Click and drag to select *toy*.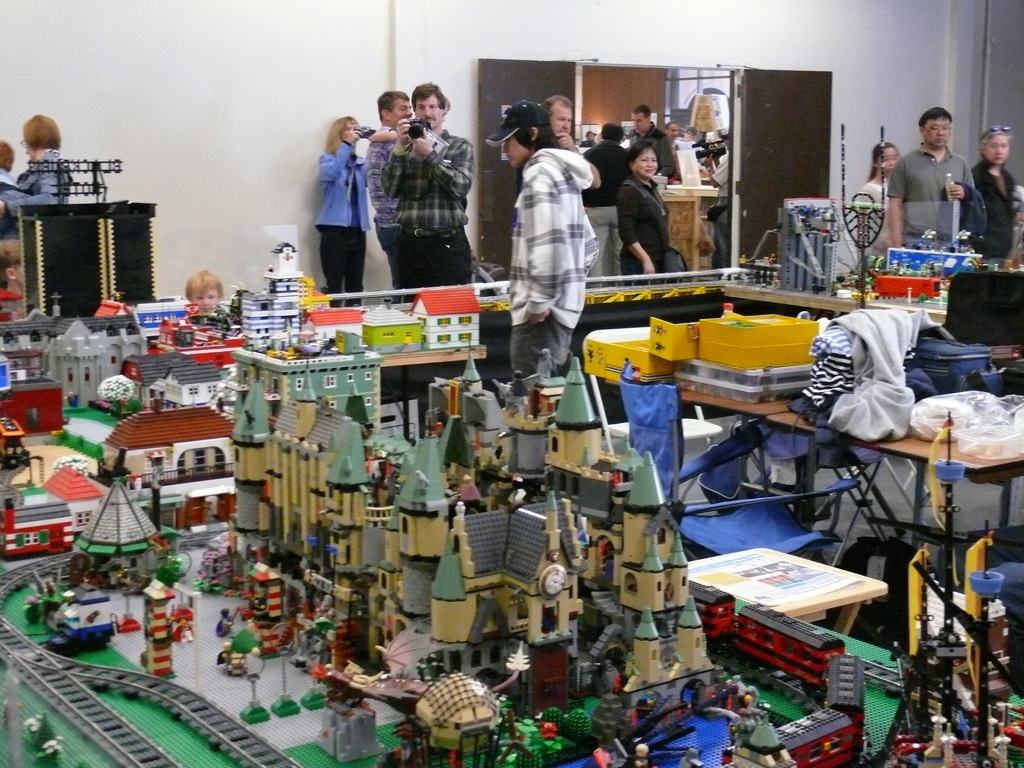
Selection: x1=0 y1=400 x2=32 y2=495.
